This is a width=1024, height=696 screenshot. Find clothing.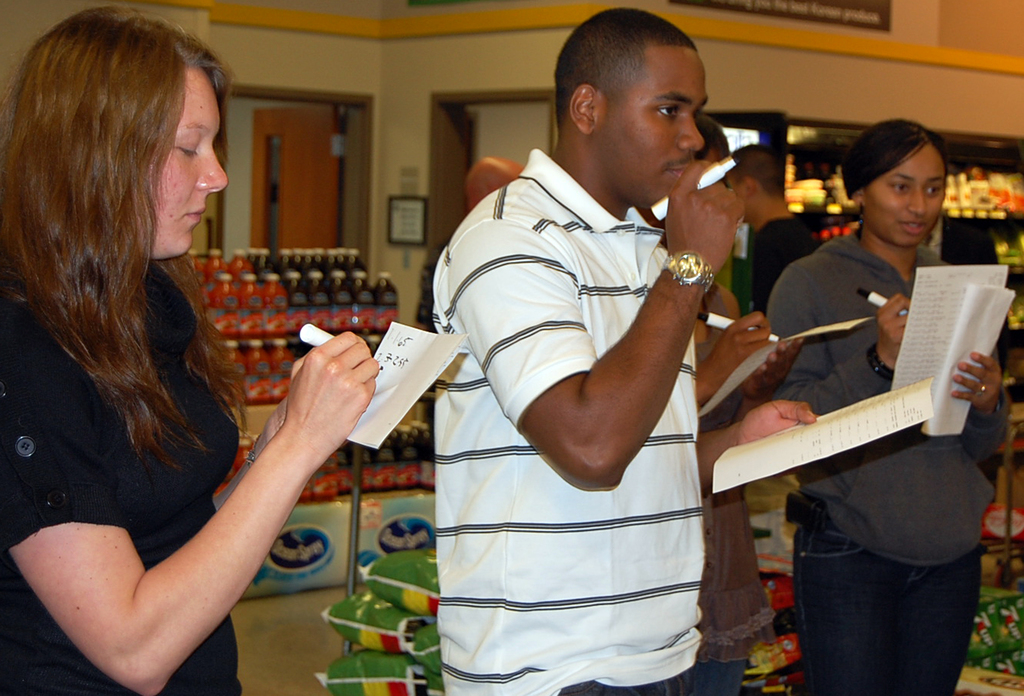
Bounding box: 429 140 721 695.
